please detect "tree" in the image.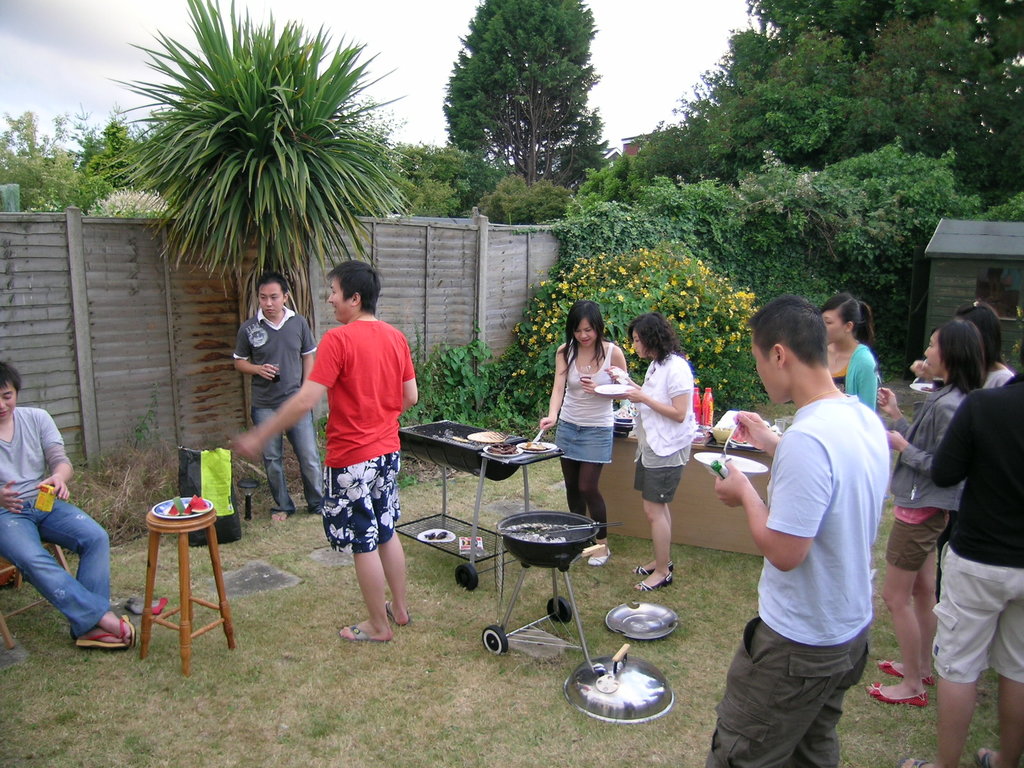
442:0:609:202.
